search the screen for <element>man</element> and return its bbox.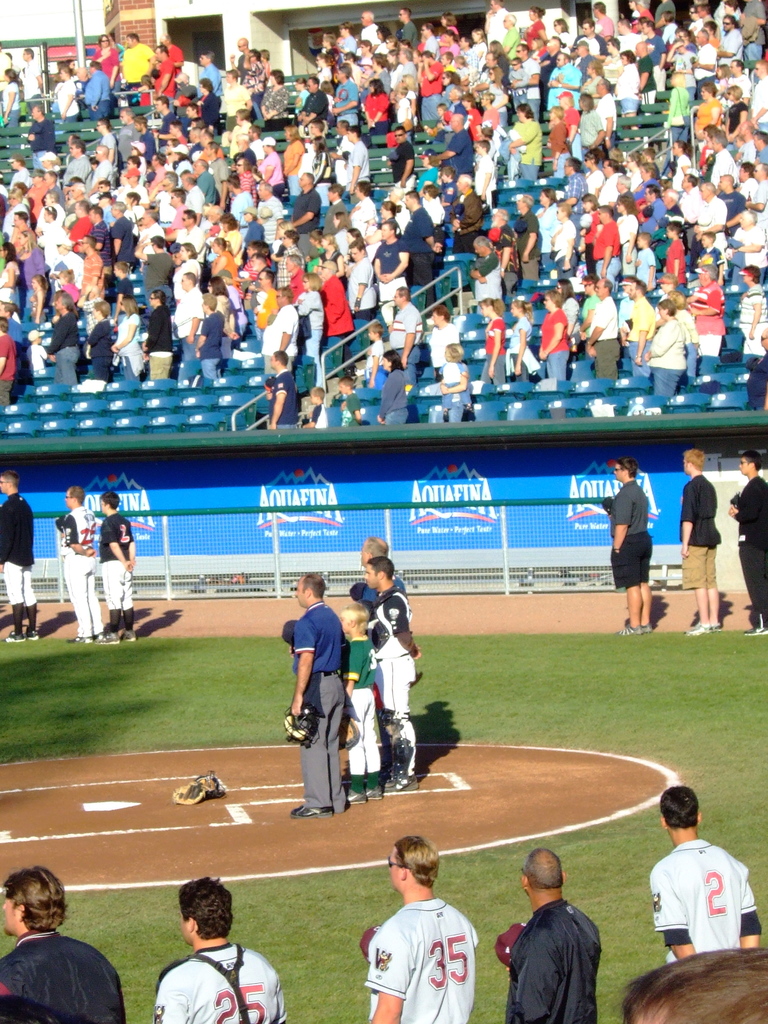
Found: detection(673, 173, 697, 217).
